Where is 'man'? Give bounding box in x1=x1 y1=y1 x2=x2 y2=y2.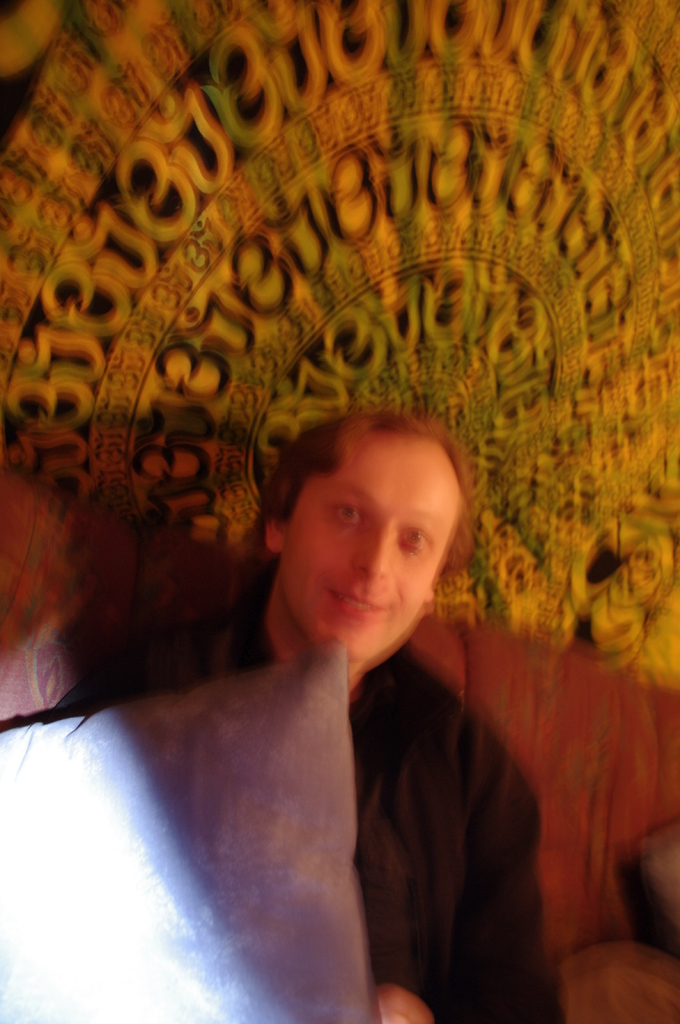
x1=2 y1=405 x2=558 y2=1023.
